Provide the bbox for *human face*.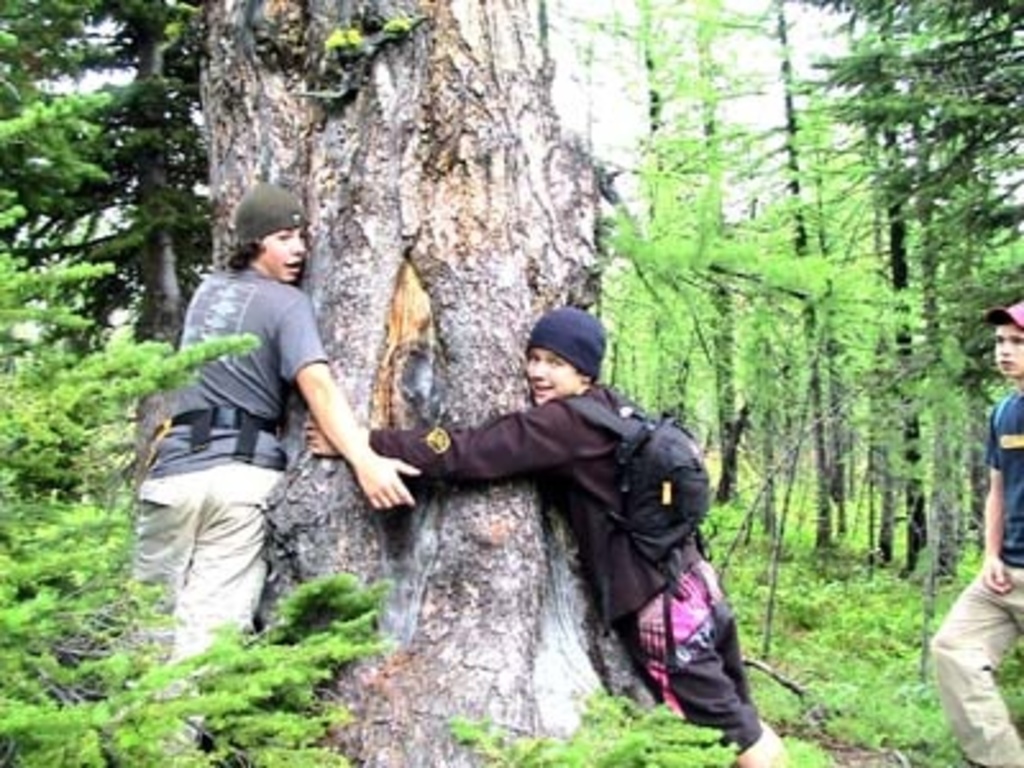
[527, 346, 584, 397].
